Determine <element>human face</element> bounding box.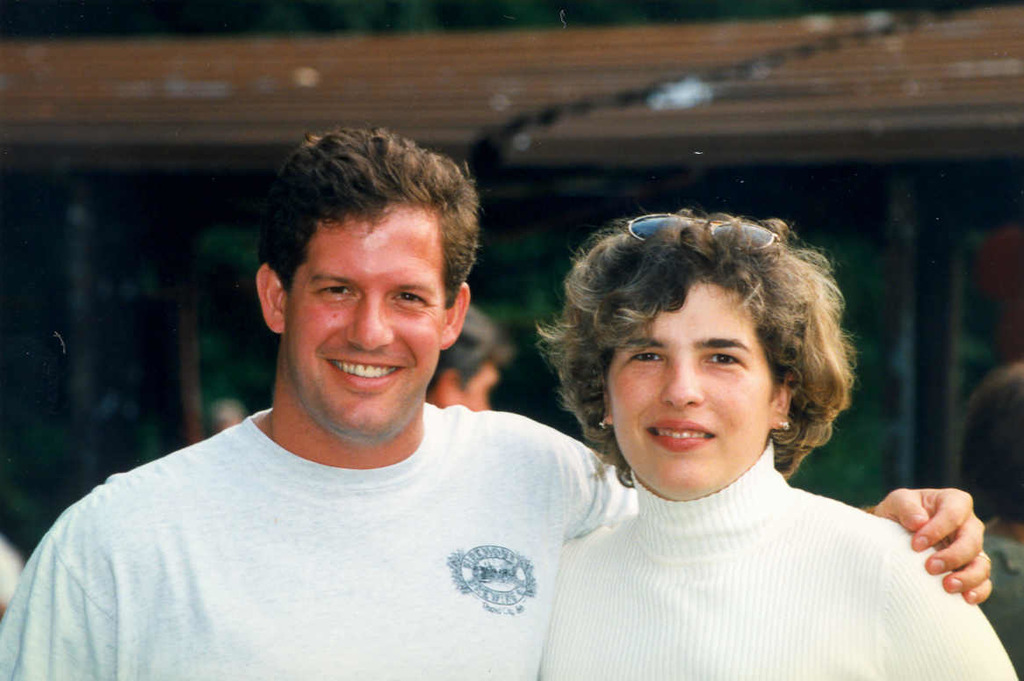
Determined: region(608, 286, 772, 492).
